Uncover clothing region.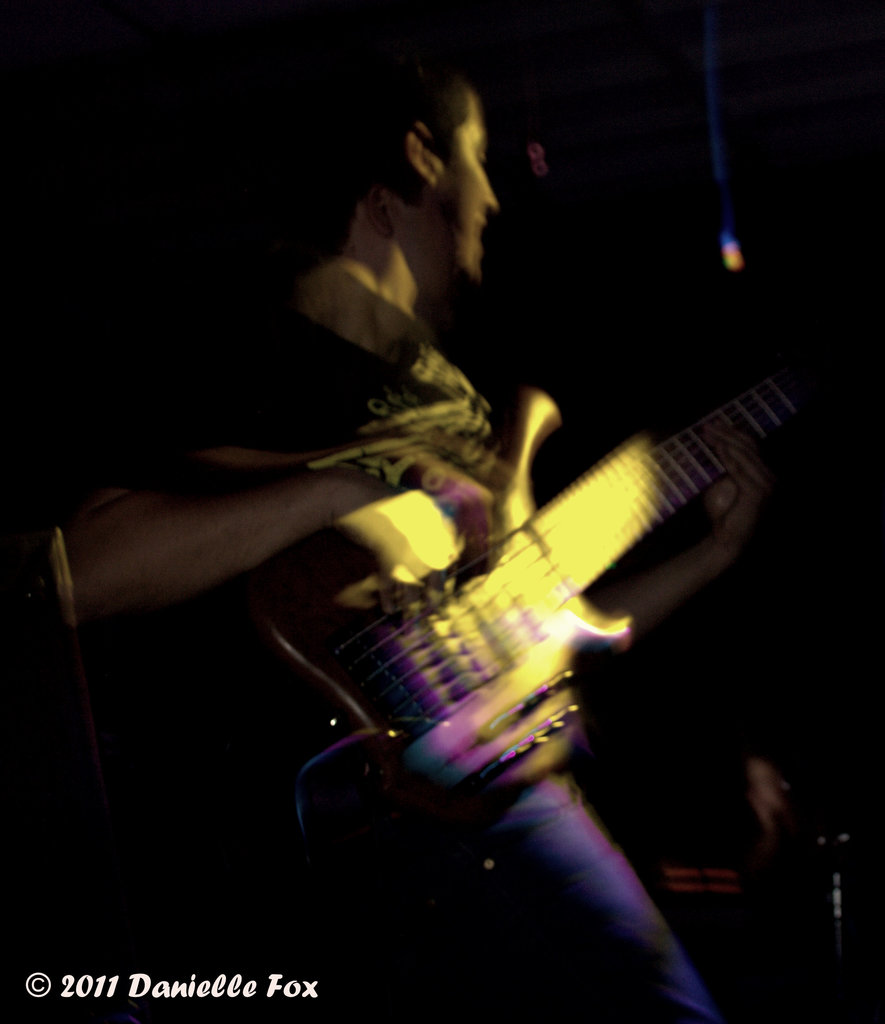
Uncovered: l=111, t=303, r=724, b=1023.
